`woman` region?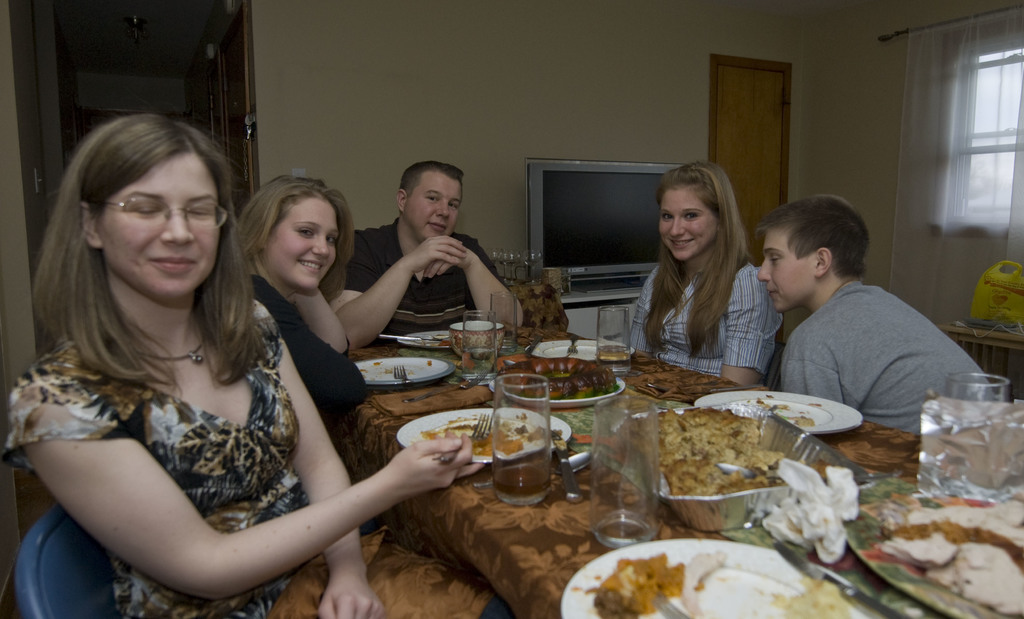
(left=626, top=163, right=790, bottom=390)
